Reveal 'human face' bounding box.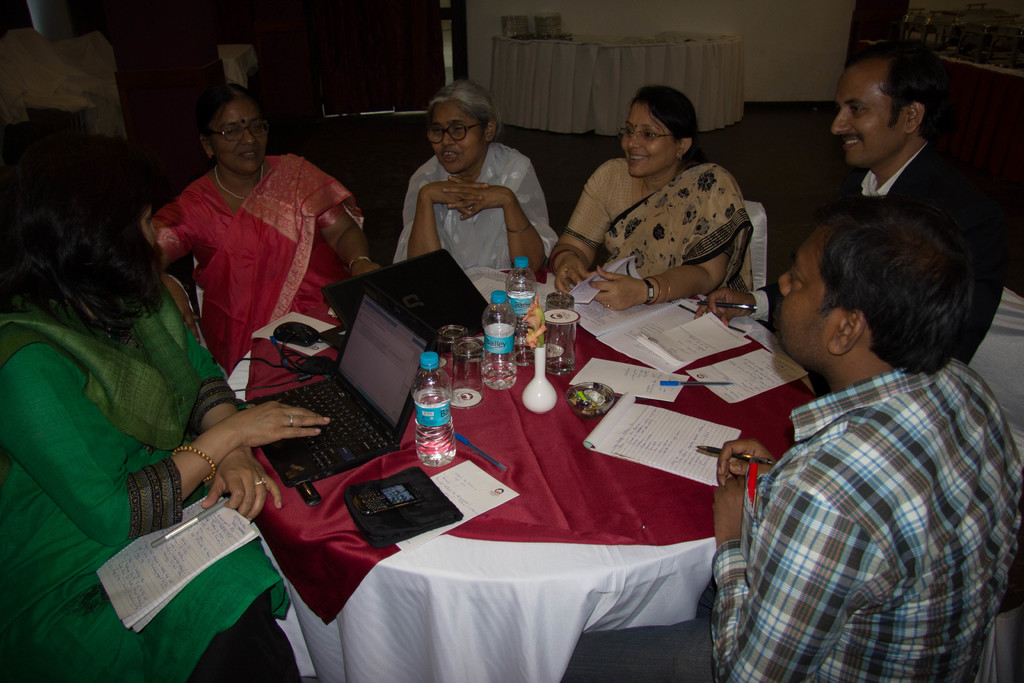
Revealed: [214, 99, 270, 176].
